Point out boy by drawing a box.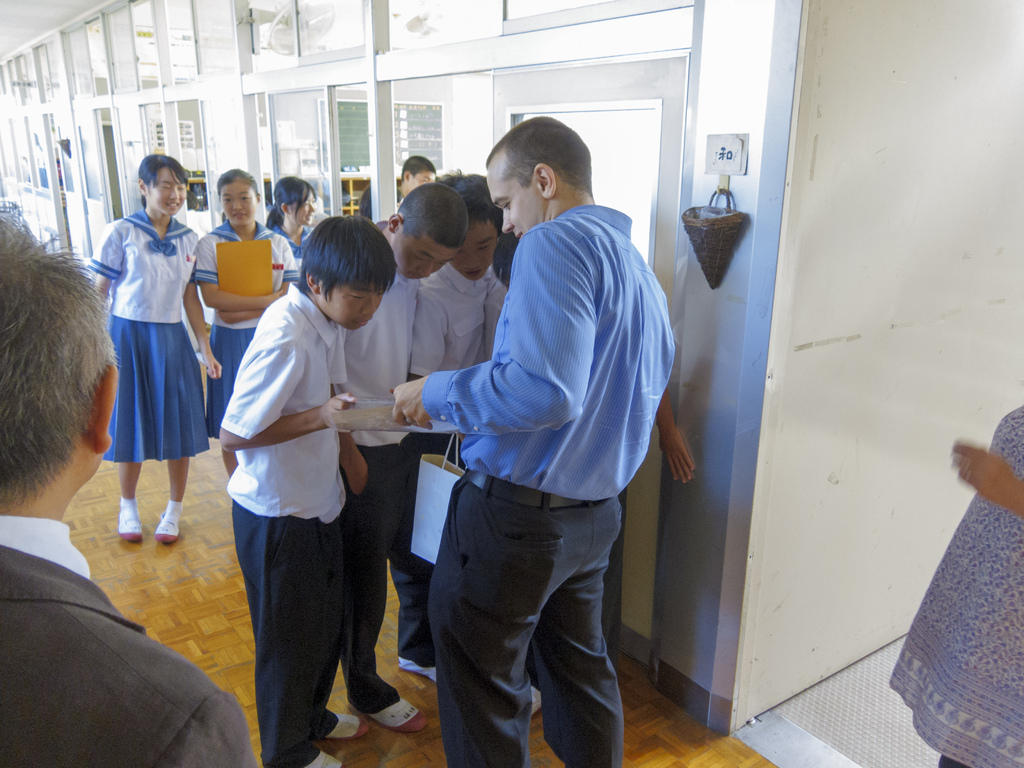
392 166 501 671.
